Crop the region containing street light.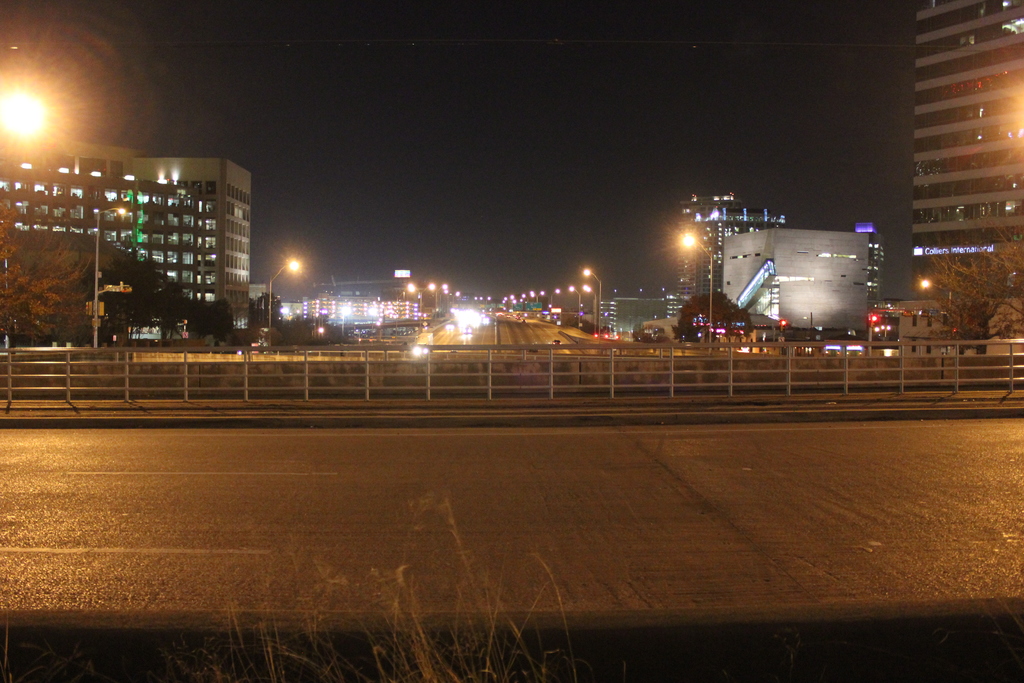
Crop region: BBox(474, 296, 477, 304).
